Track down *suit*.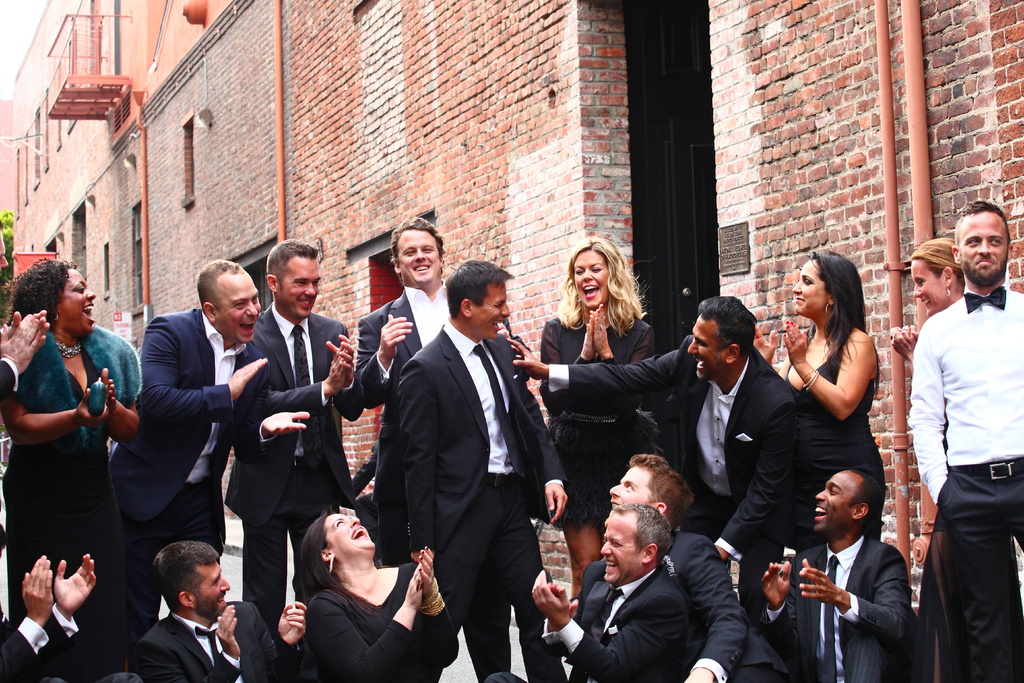
Tracked to (0,601,84,682).
